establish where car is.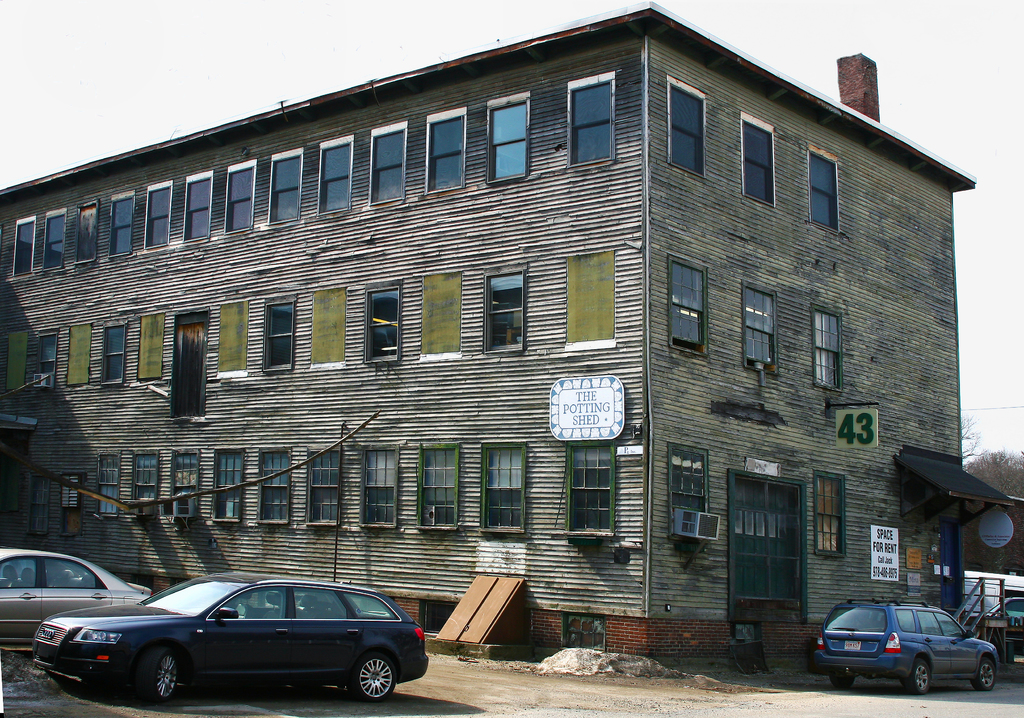
Established at [left=28, top=573, right=428, bottom=707].
